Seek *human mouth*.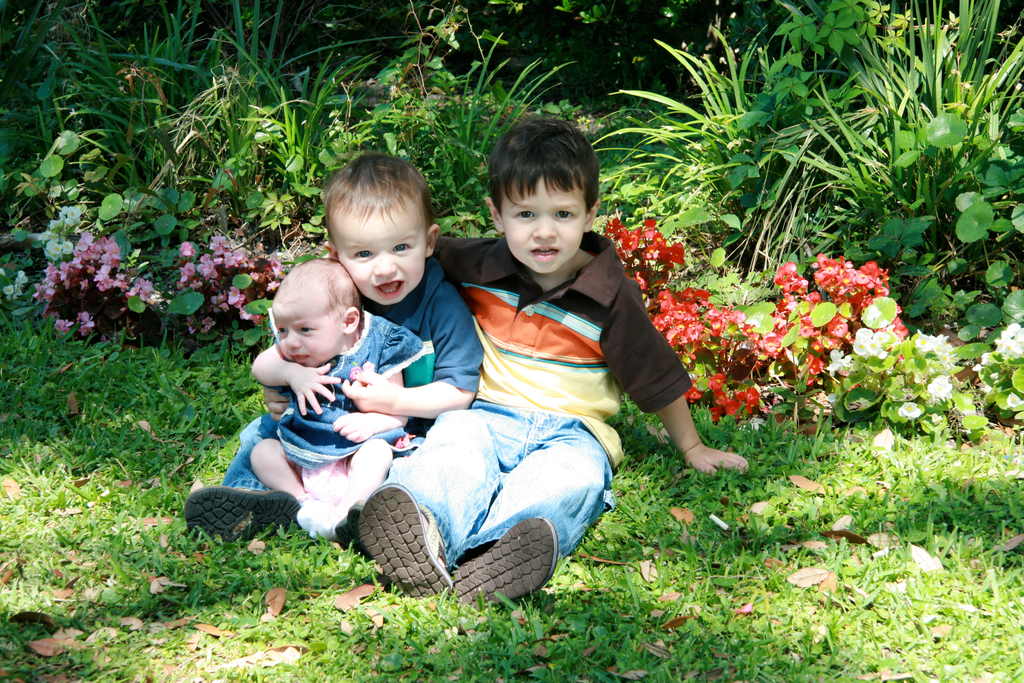
left=374, top=277, right=408, bottom=303.
